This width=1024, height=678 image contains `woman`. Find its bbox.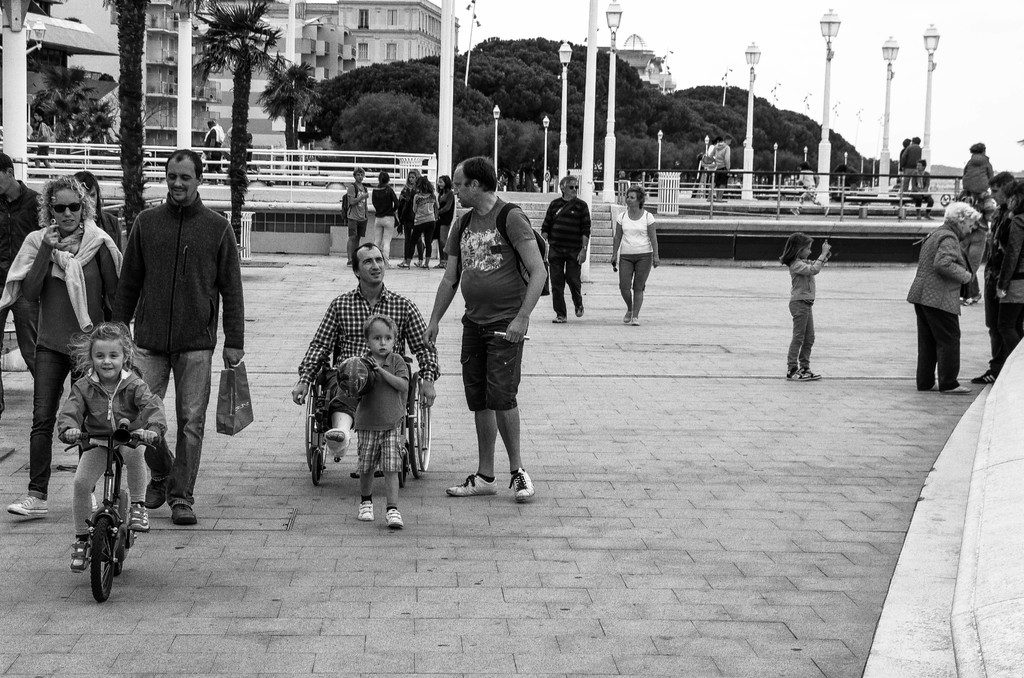
(0,174,125,519).
